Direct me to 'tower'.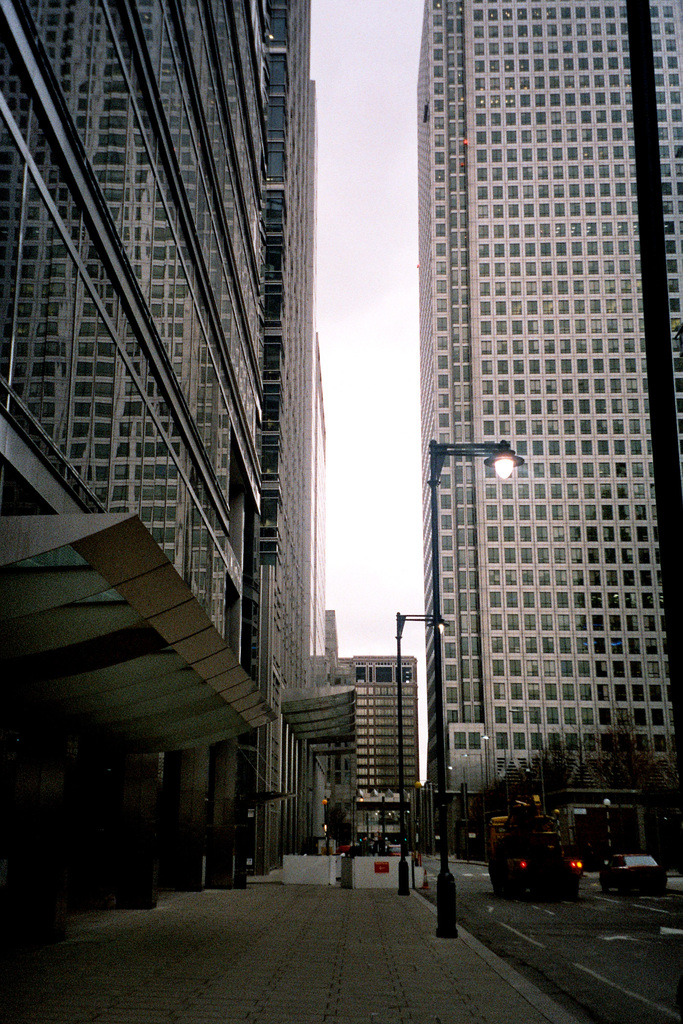
Direction: <bbox>325, 641, 415, 879</bbox>.
